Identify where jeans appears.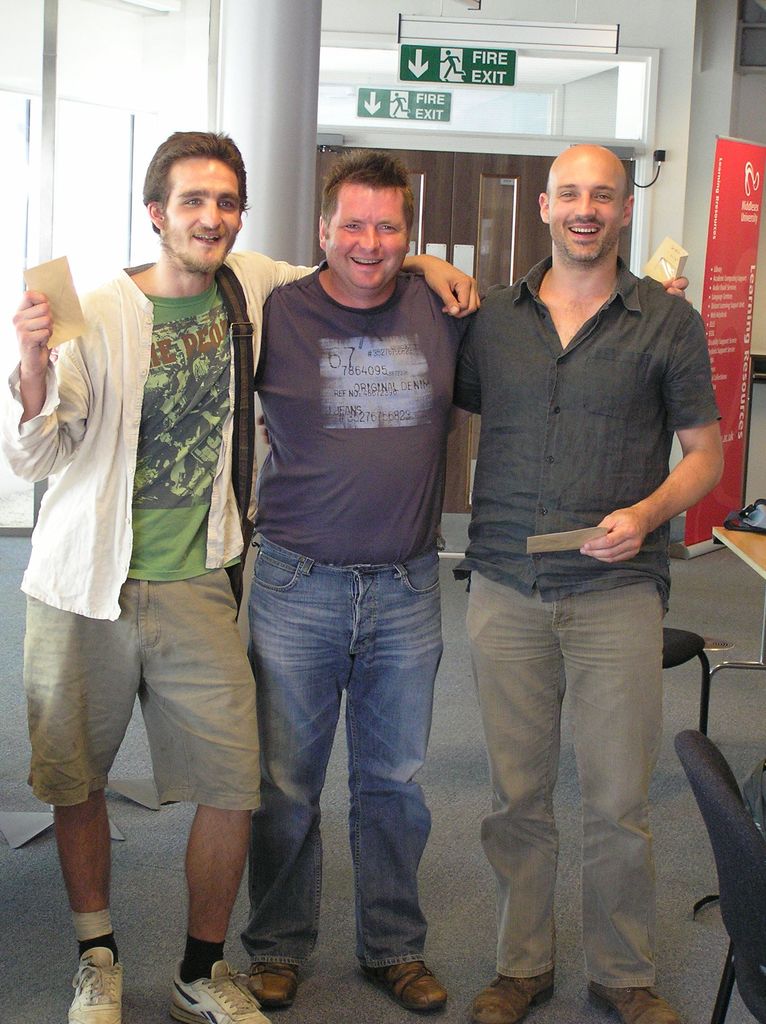
Appears at bbox=[248, 529, 442, 968].
